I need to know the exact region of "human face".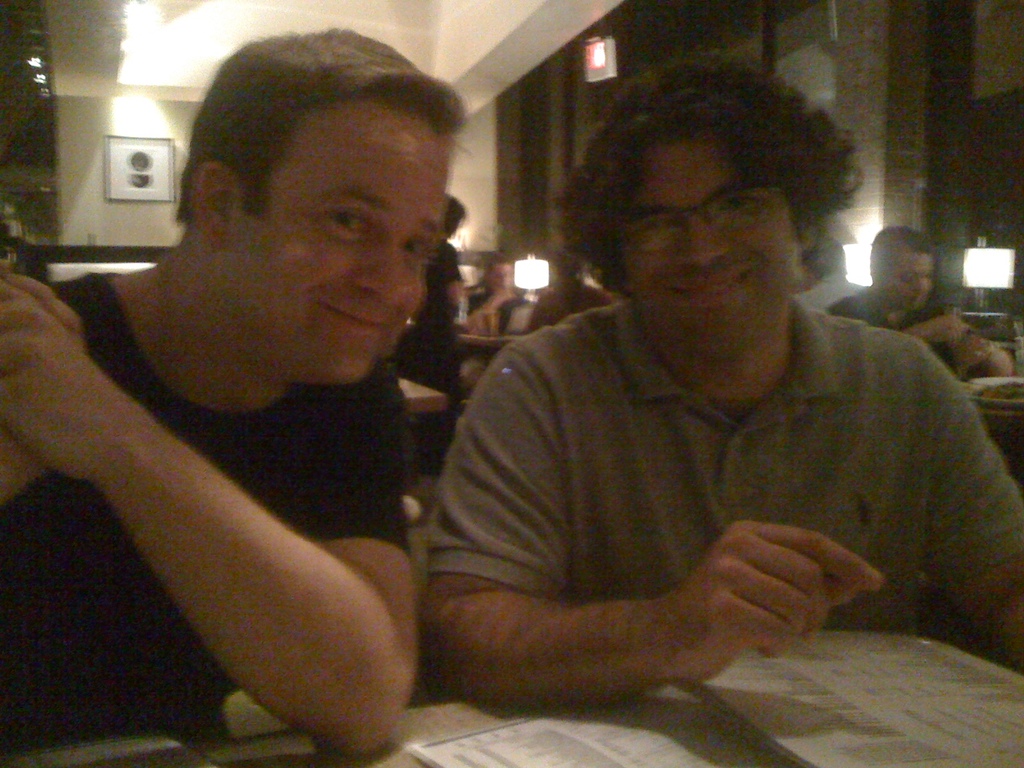
Region: x1=236, y1=109, x2=453, y2=381.
